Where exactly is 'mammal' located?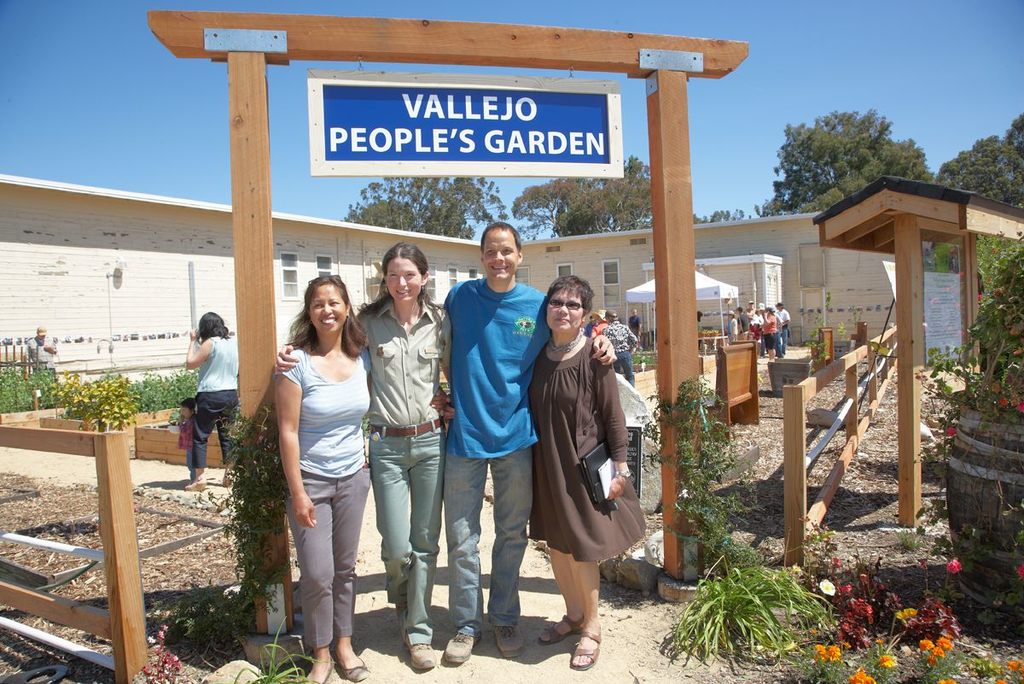
Its bounding box is box=[281, 272, 372, 683].
